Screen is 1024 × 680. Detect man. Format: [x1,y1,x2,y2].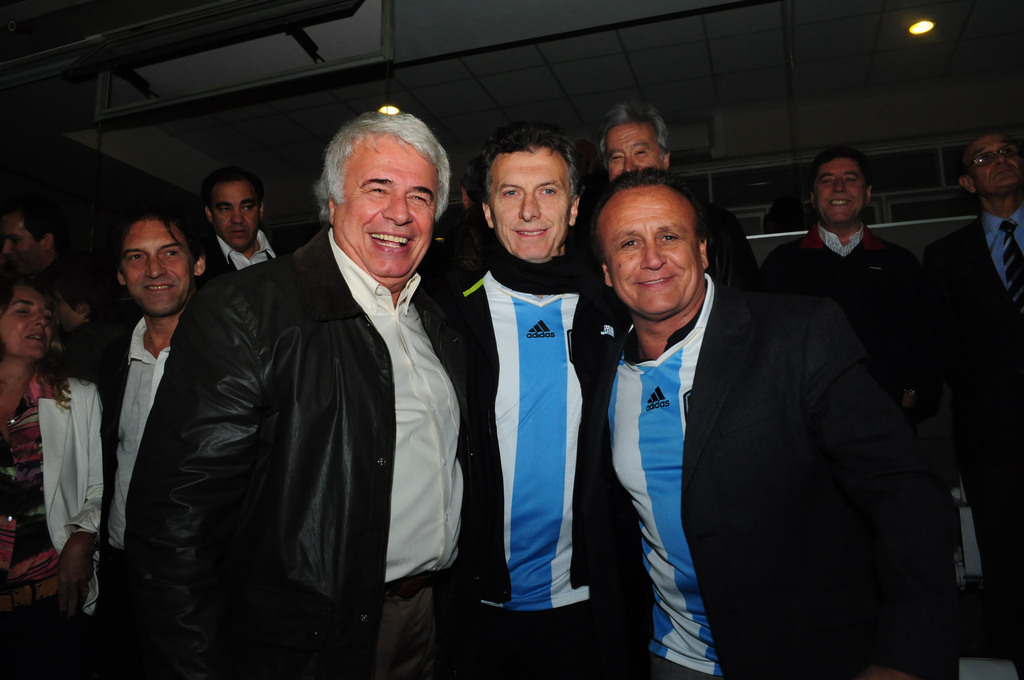
[191,169,301,286].
